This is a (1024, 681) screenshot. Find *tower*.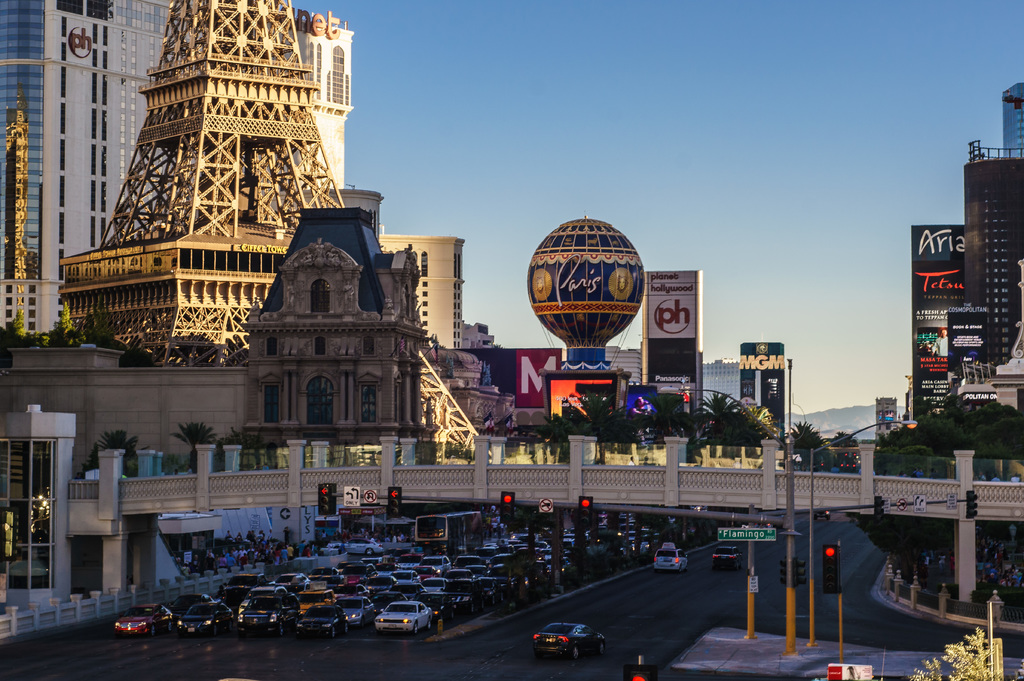
Bounding box: (952,75,1023,390).
